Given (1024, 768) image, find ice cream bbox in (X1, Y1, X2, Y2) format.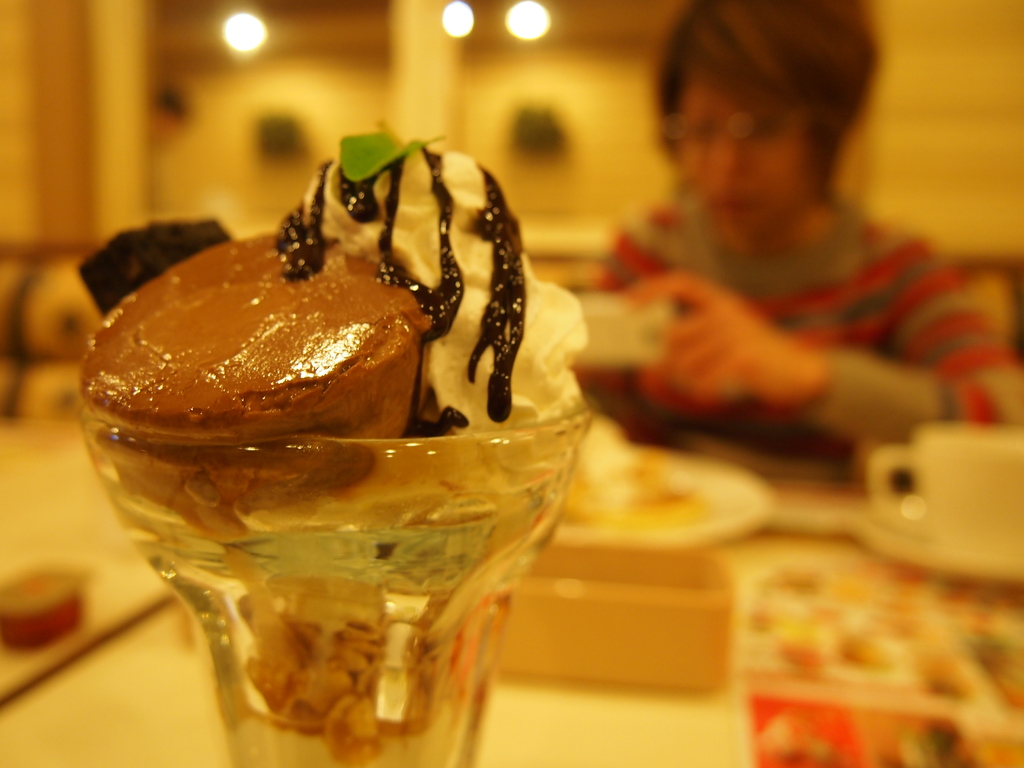
(72, 125, 593, 759).
